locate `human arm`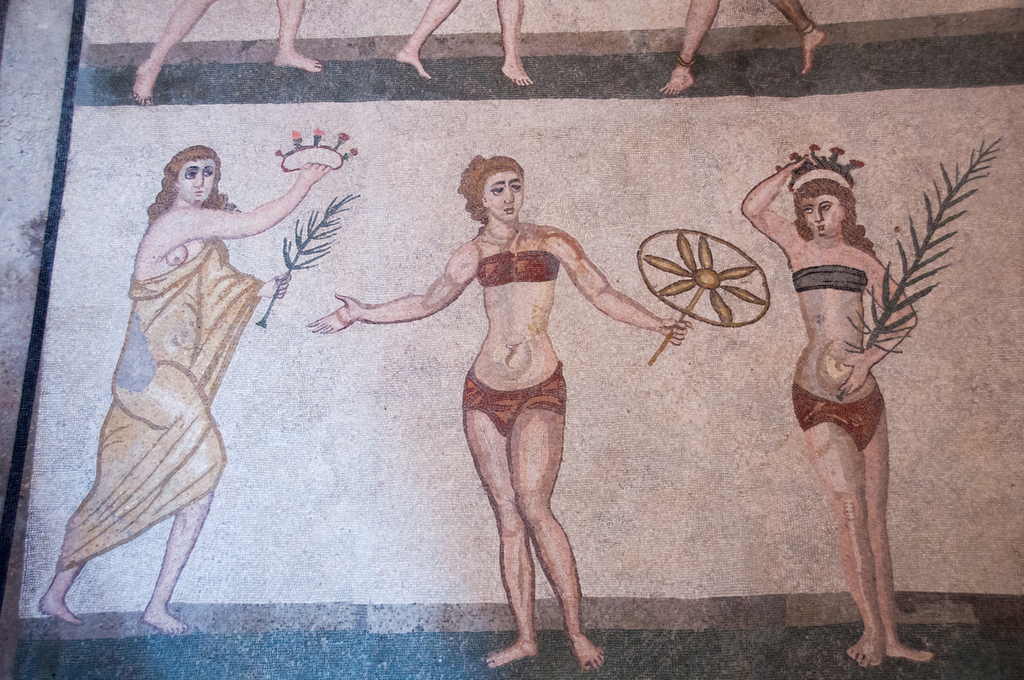
box(563, 236, 642, 339)
